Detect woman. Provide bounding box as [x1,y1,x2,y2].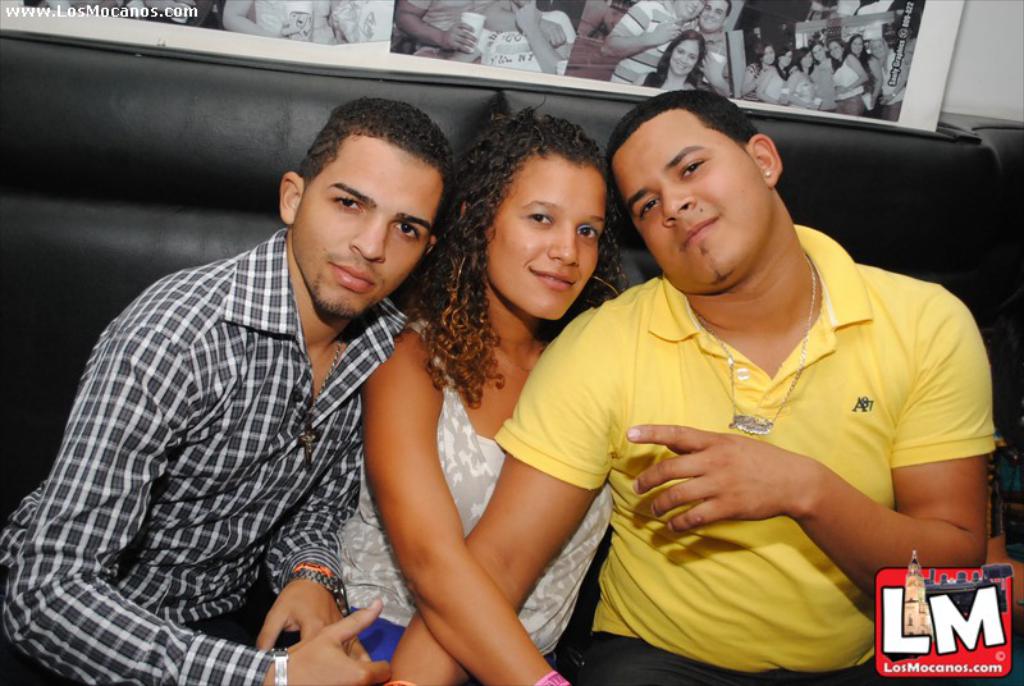
[845,35,879,111].
